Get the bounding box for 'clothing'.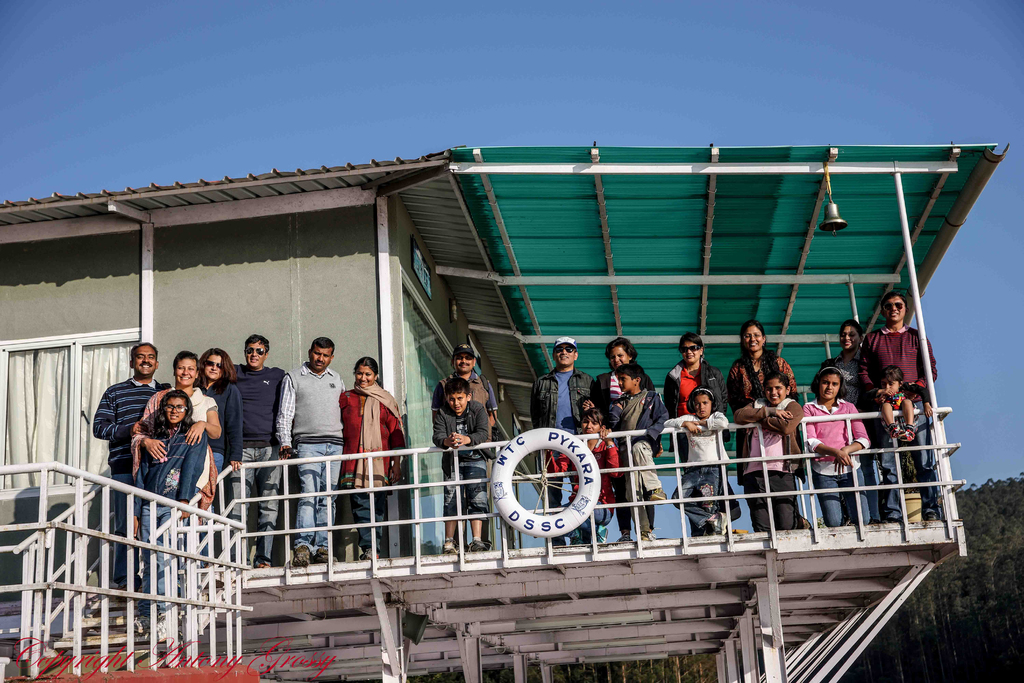
region(591, 372, 654, 531).
